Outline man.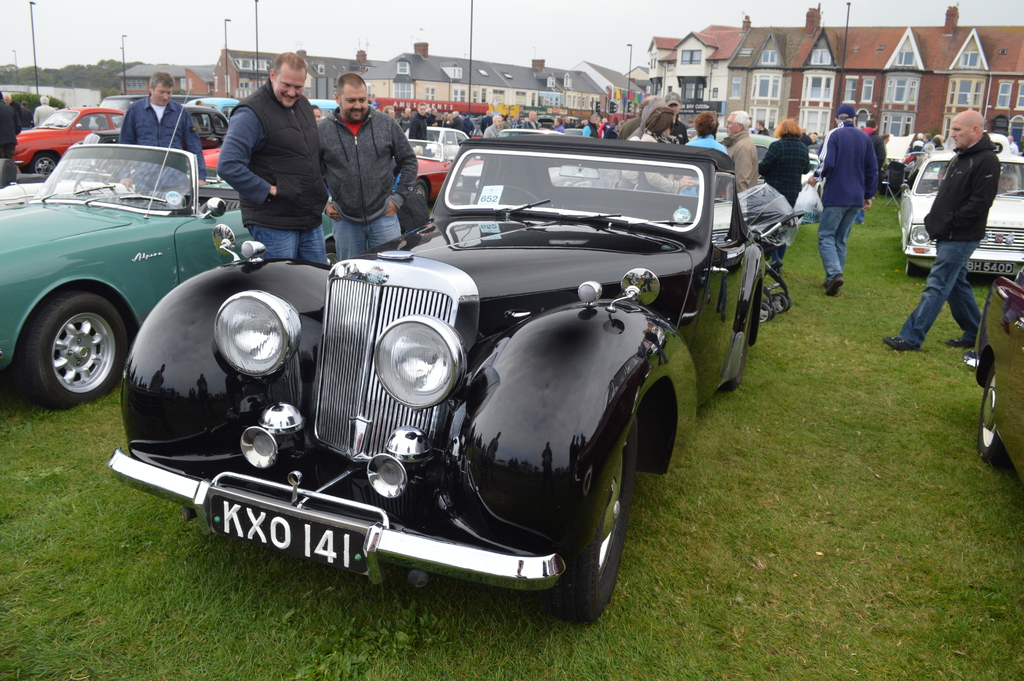
Outline: 212/51/328/263.
